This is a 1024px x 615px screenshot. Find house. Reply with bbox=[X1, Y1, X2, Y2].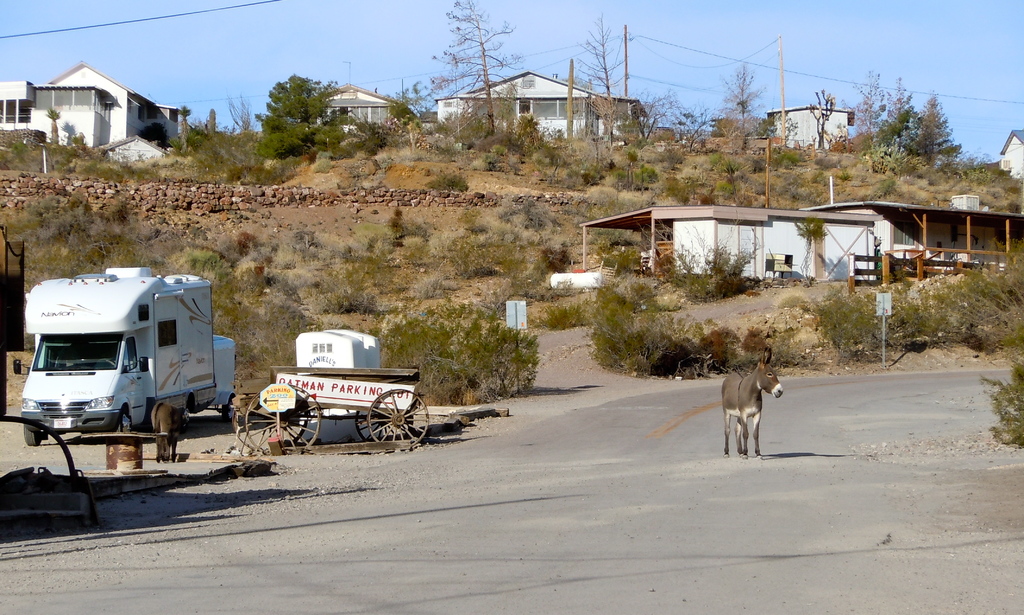
bbox=[998, 124, 1023, 184].
